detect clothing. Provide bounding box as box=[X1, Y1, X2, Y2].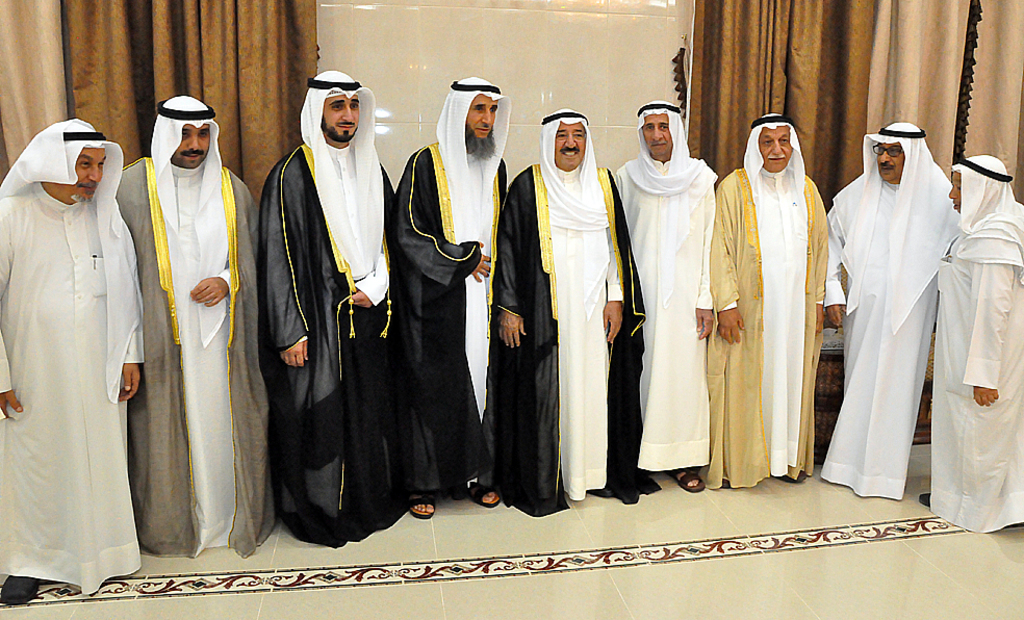
box=[831, 115, 970, 523].
